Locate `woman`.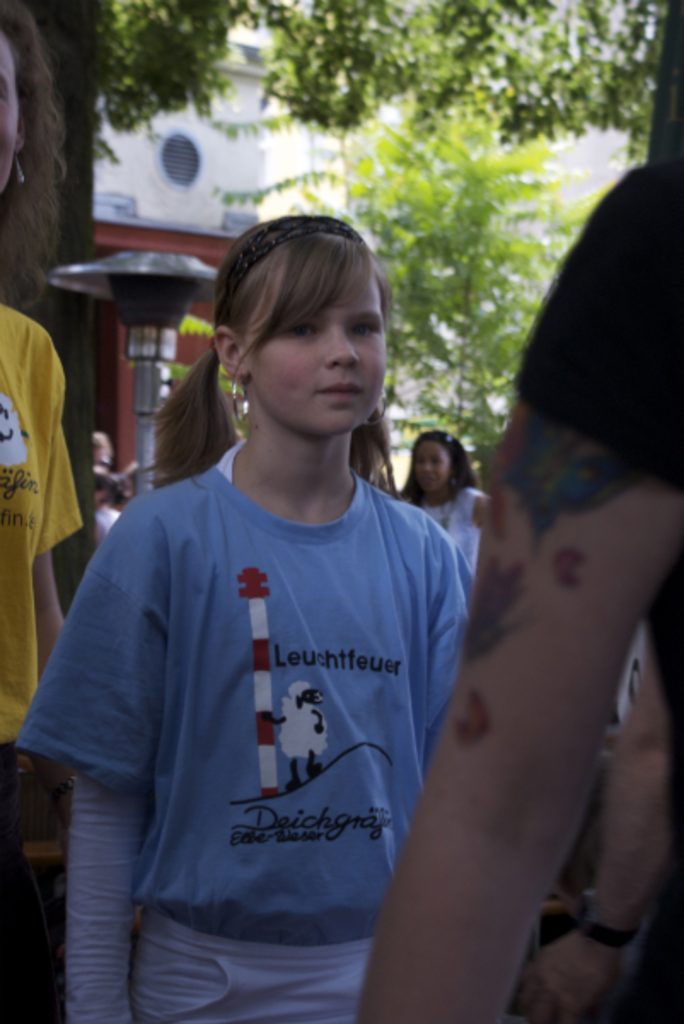
Bounding box: (x1=0, y1=0, x2=78, y2=817).
